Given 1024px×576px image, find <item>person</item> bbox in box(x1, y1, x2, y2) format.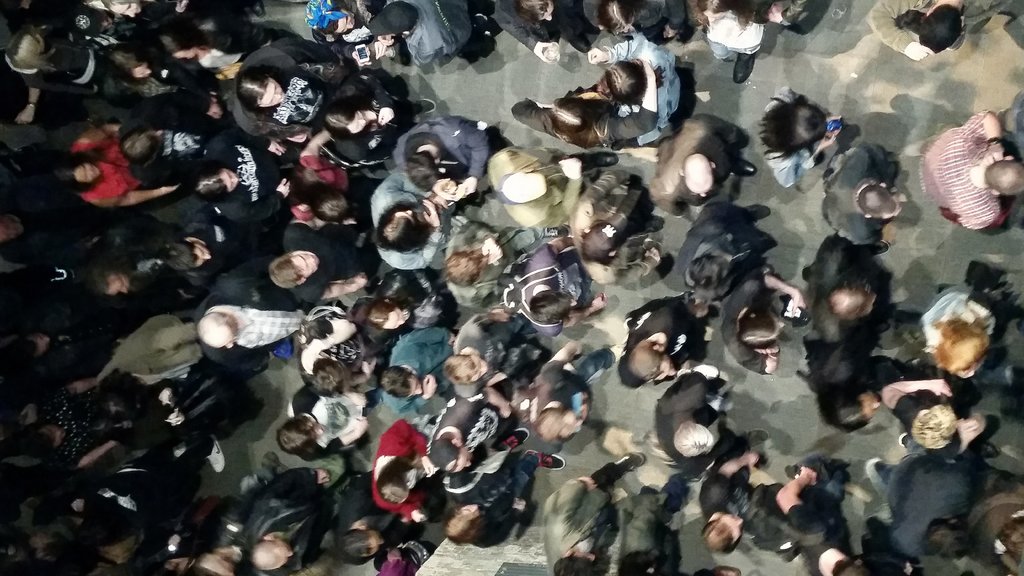
box(442, 216, 544, 308).
